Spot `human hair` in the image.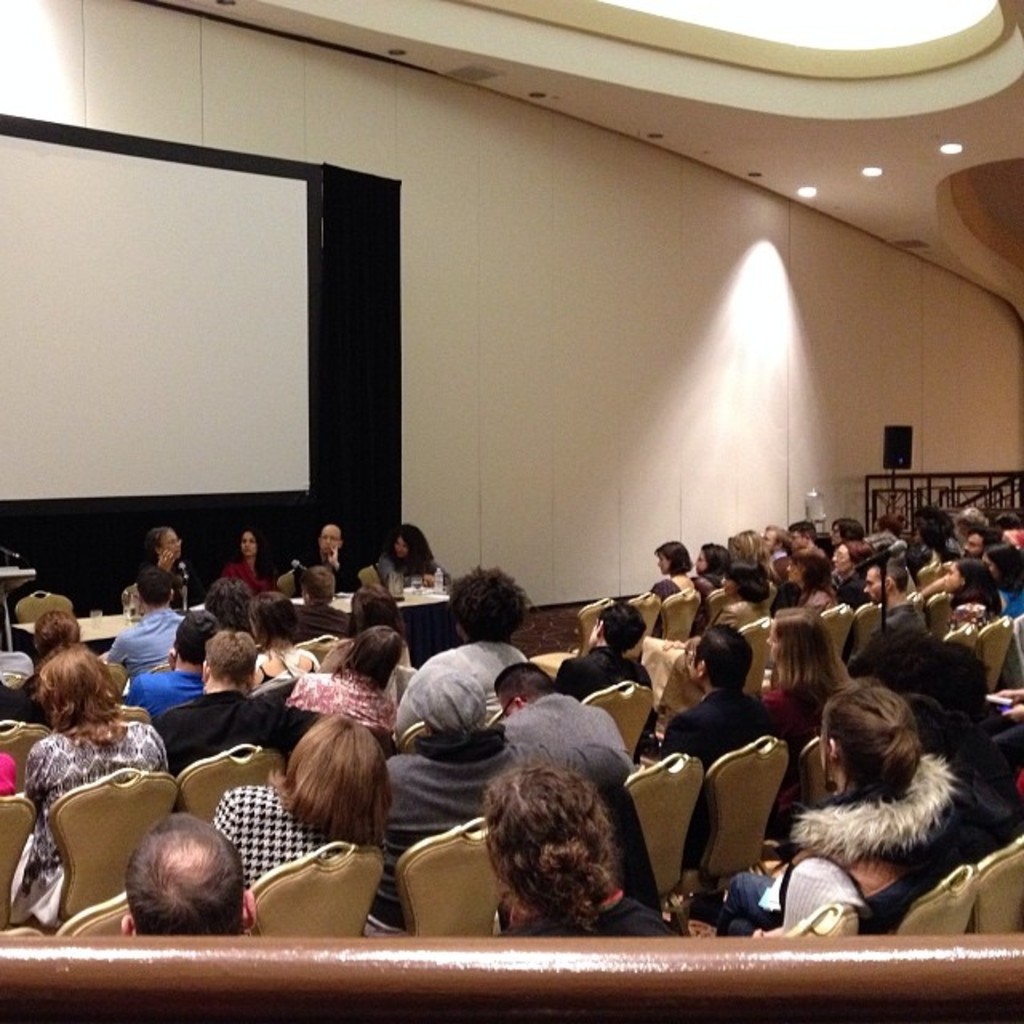
`human hair` found at [x1=981, y1=541, x2=1022, y2=592].
